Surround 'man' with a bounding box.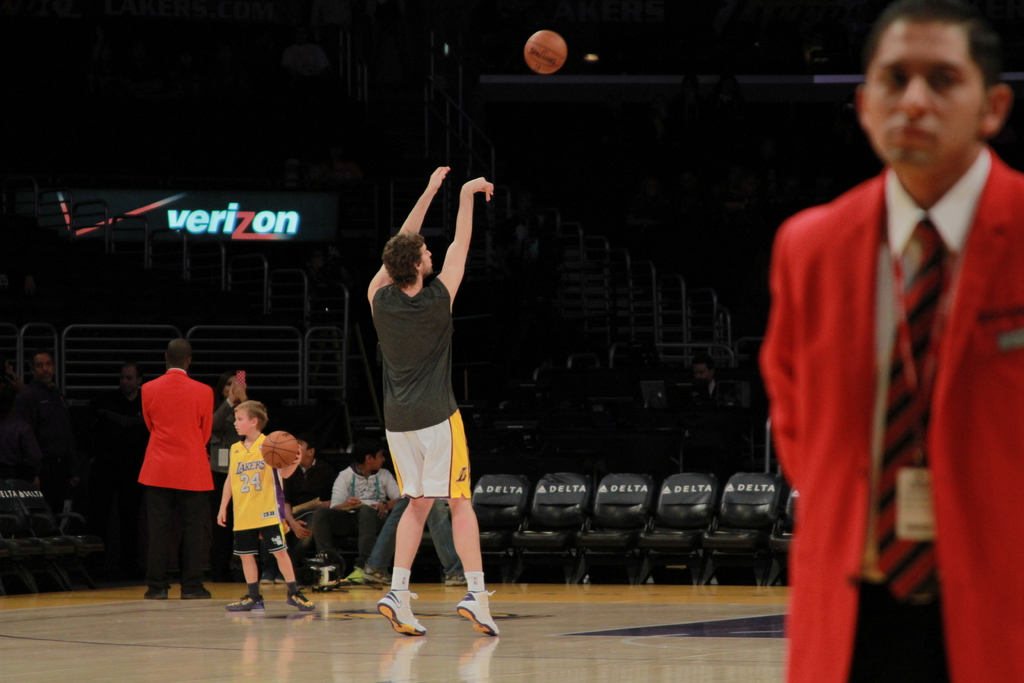
[12,345,69,500].
